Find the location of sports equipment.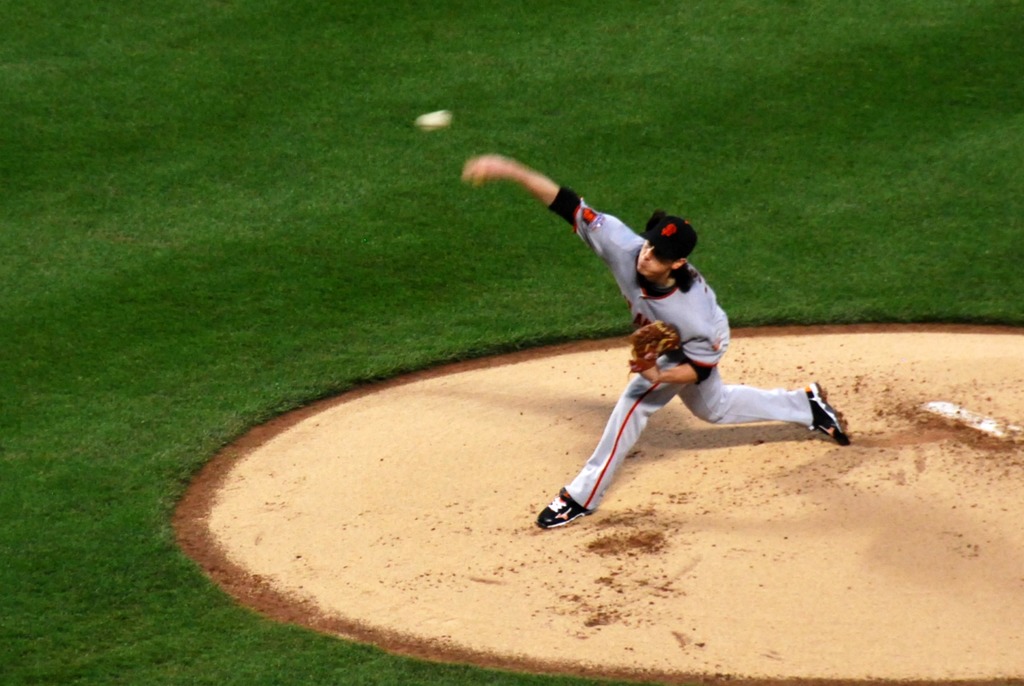
Location: (x1=417, y1=109, x2=454, y2=135).
